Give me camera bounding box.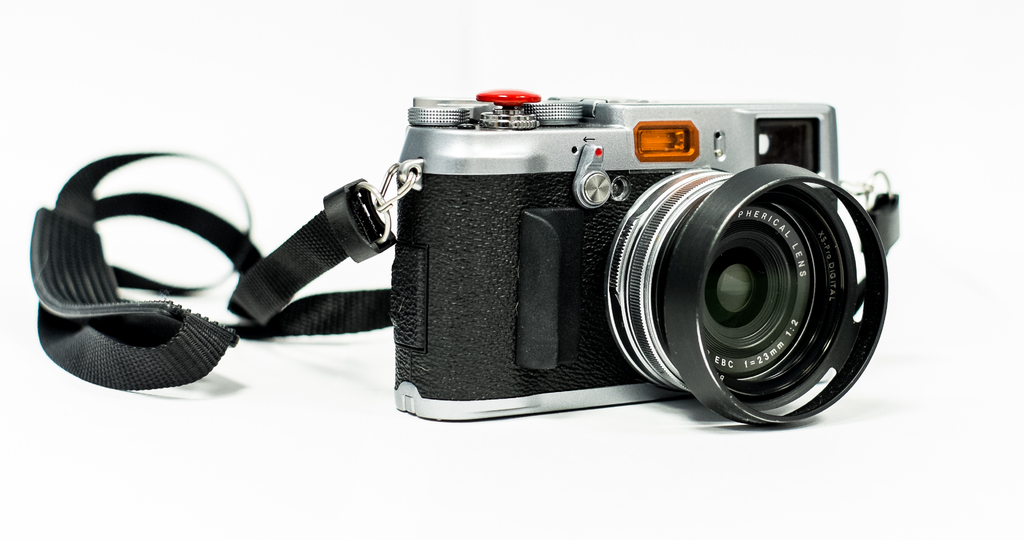
(412, 82, 914, 409).
